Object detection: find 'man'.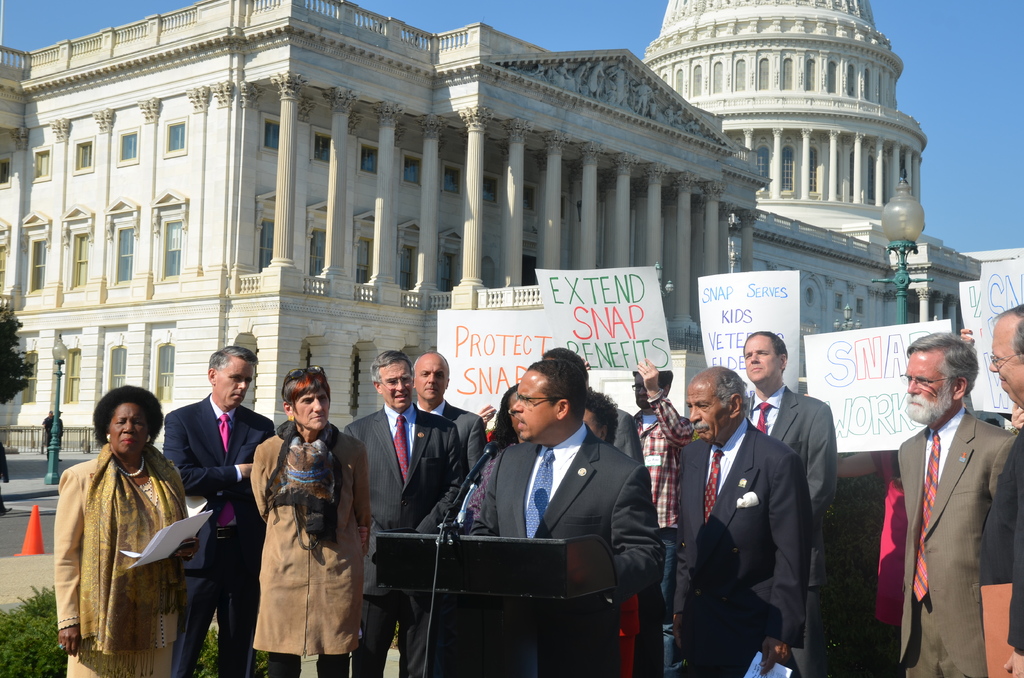
detection(630, 366, 694, 677).
